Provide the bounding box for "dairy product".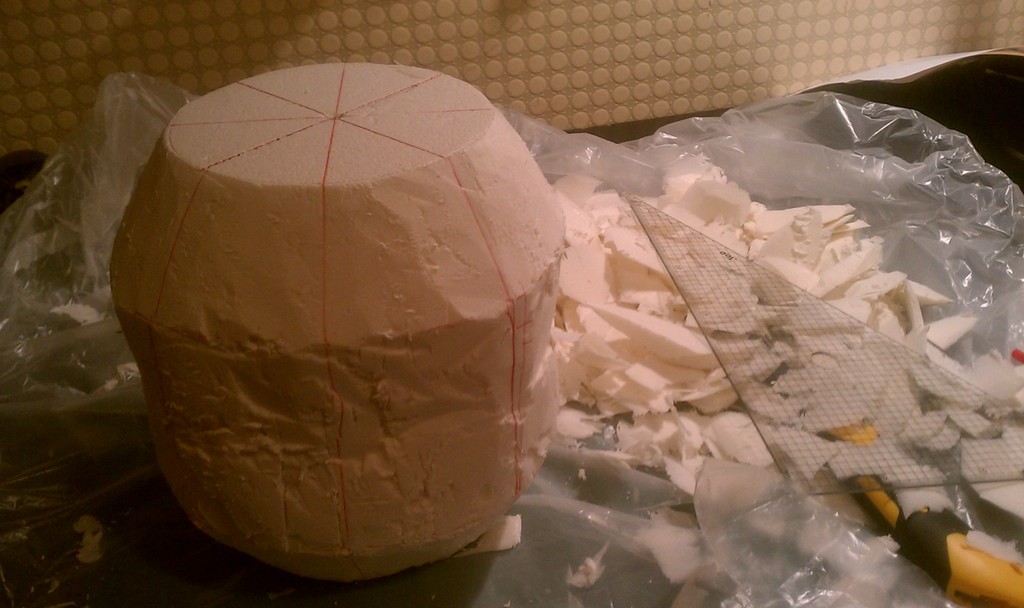
{"left": 762, "top": 208, "right": 826, "bottom": 285}.
